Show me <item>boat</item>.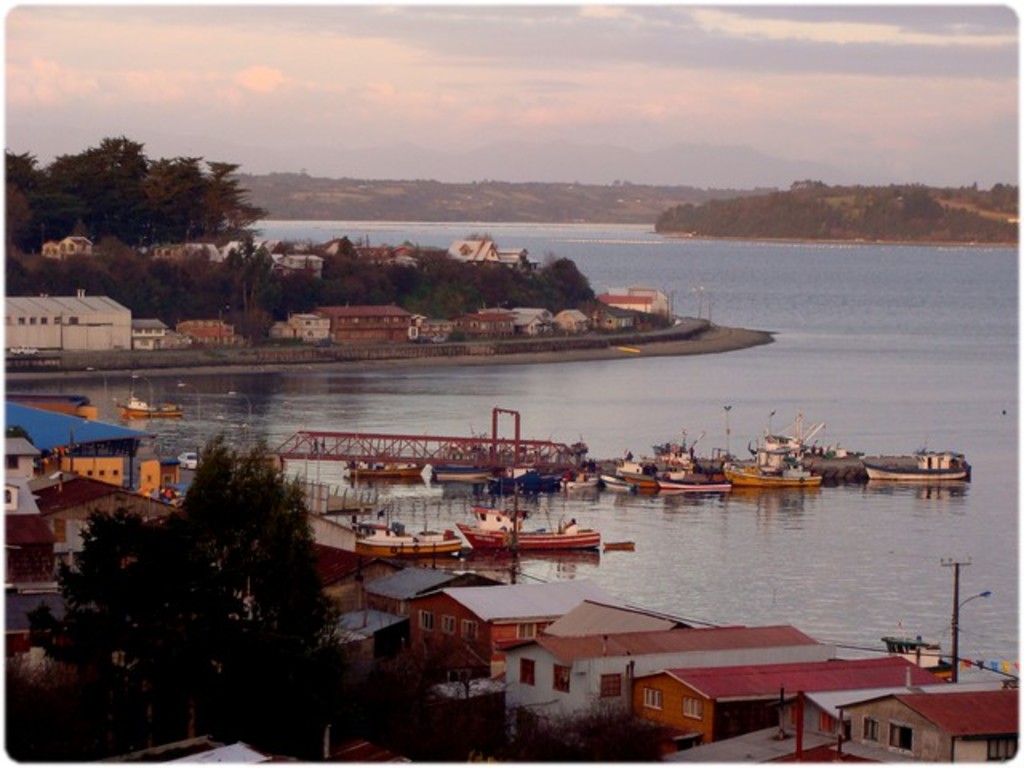
<item>boat</item> is here: region(115, 389, 176, 422).
